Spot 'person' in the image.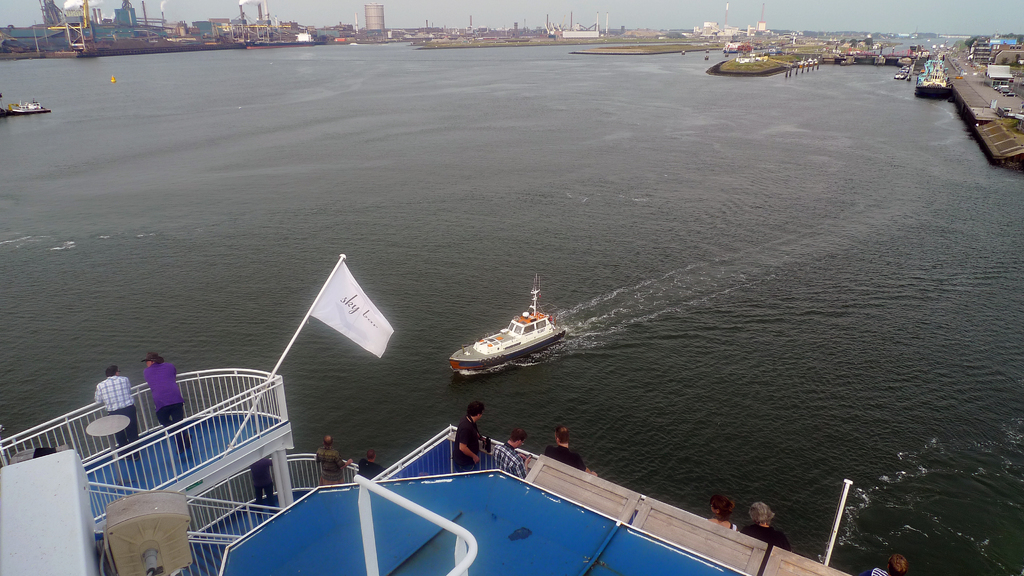
'person' found at (left=508, top=423, right=531, bottom=482).
